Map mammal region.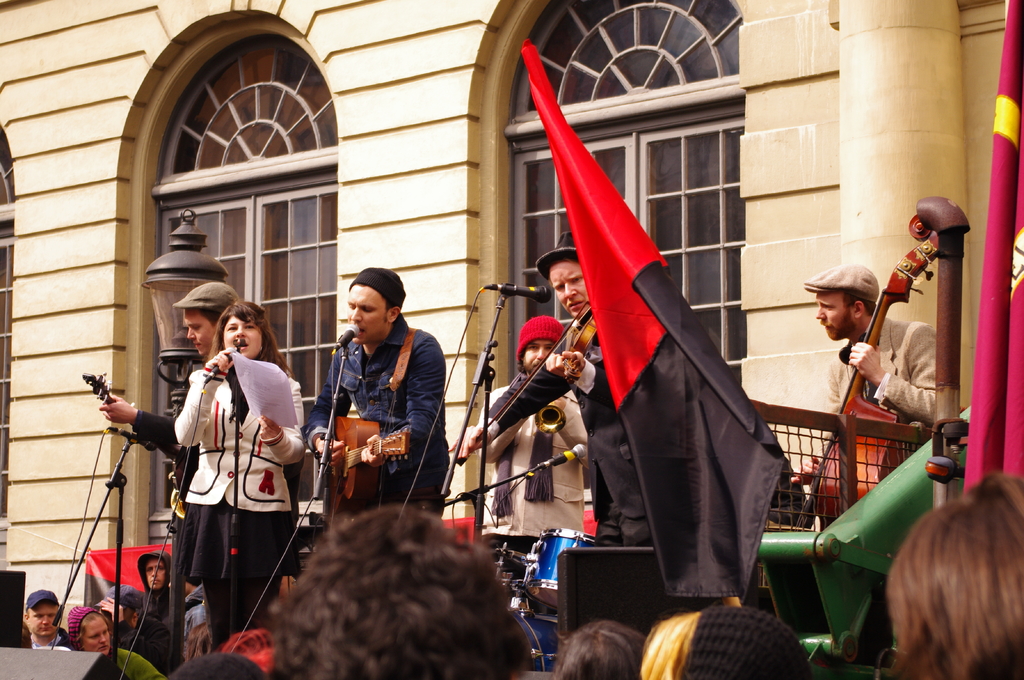
Mapped to <bbox>165, 648, 262, 679</bbox>.
